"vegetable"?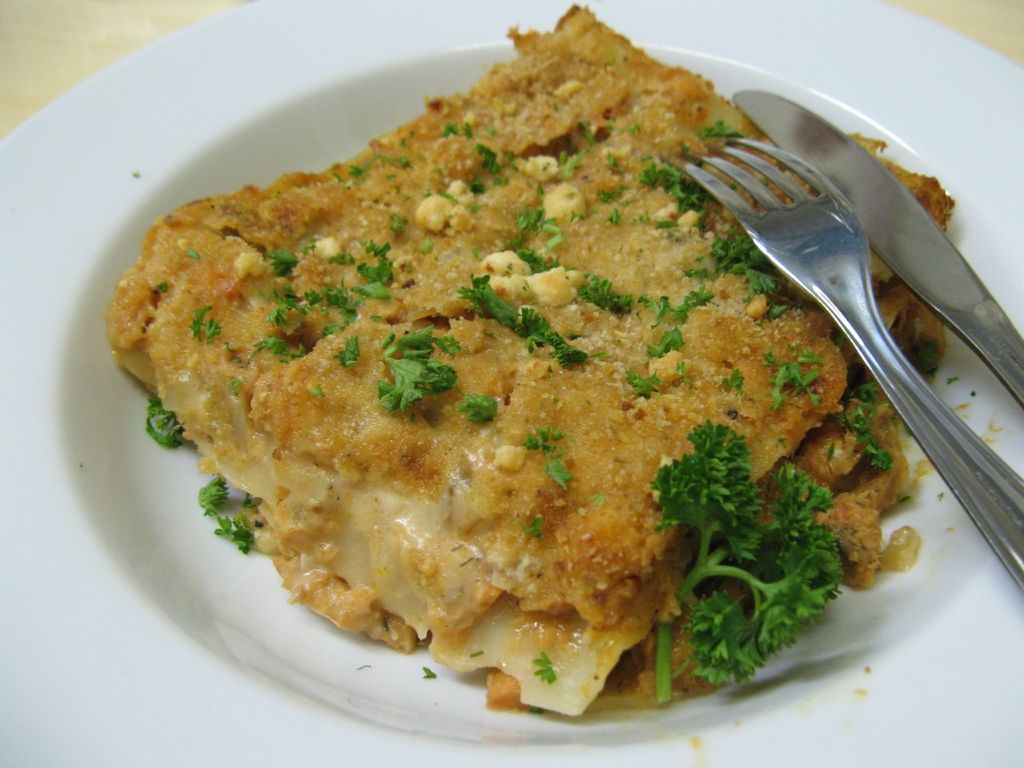
bbox=(200, 478, 262, 558)
